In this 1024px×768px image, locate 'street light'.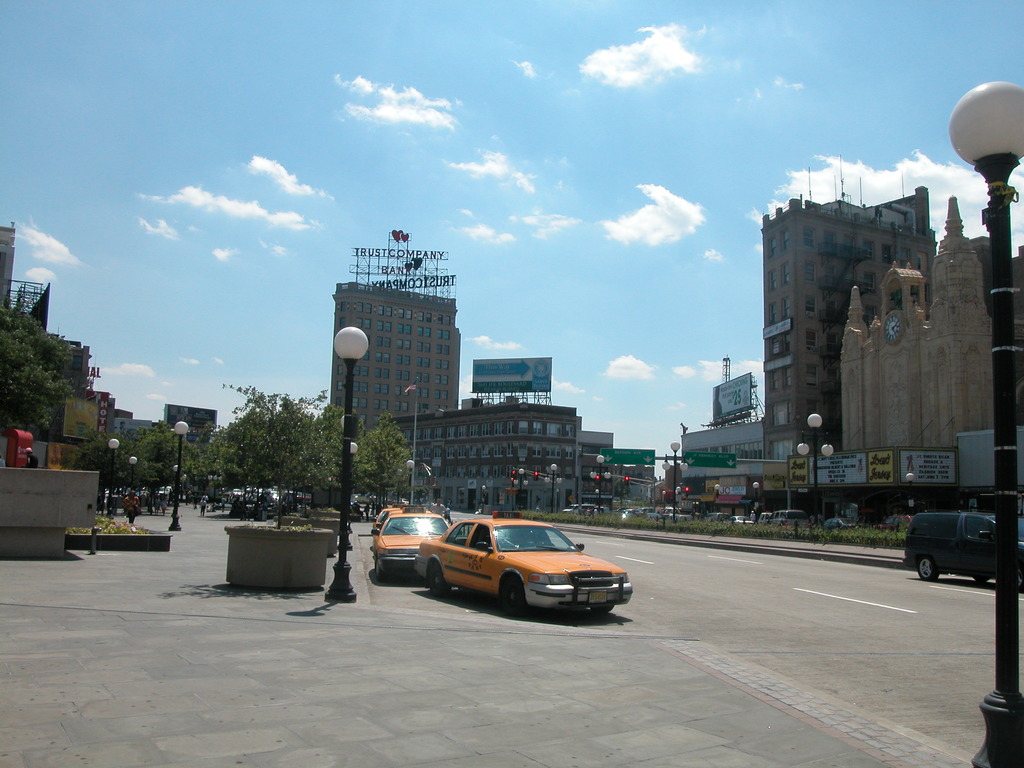
Bounding box: bbox=(106, 433, 121, 514).
